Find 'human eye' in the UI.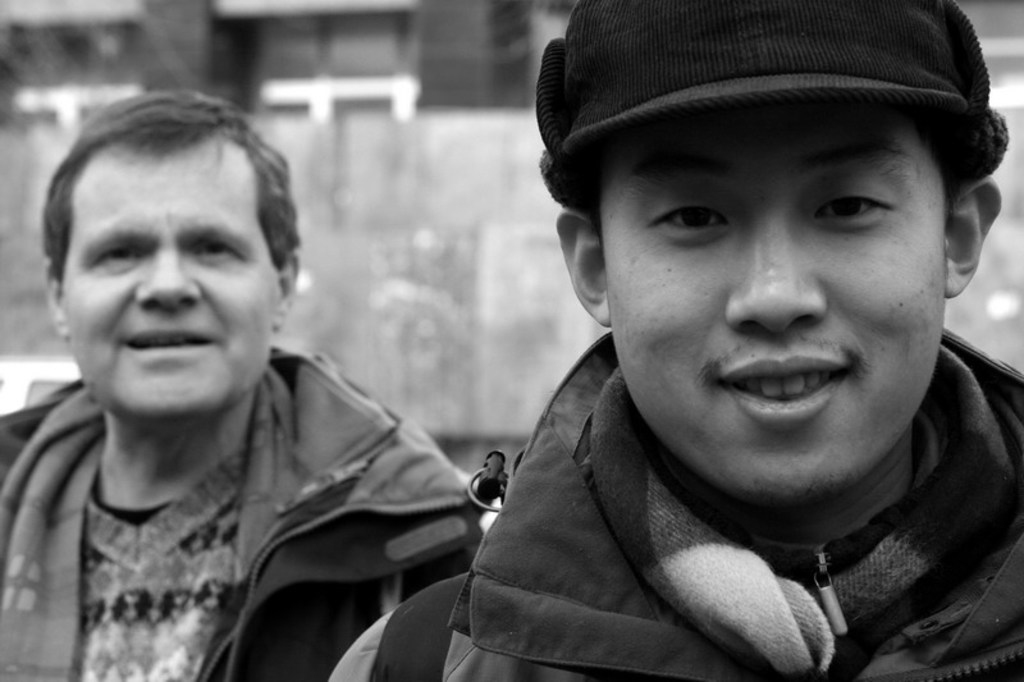
UI element at (left=99, top=239, right=143, bottom=269).
